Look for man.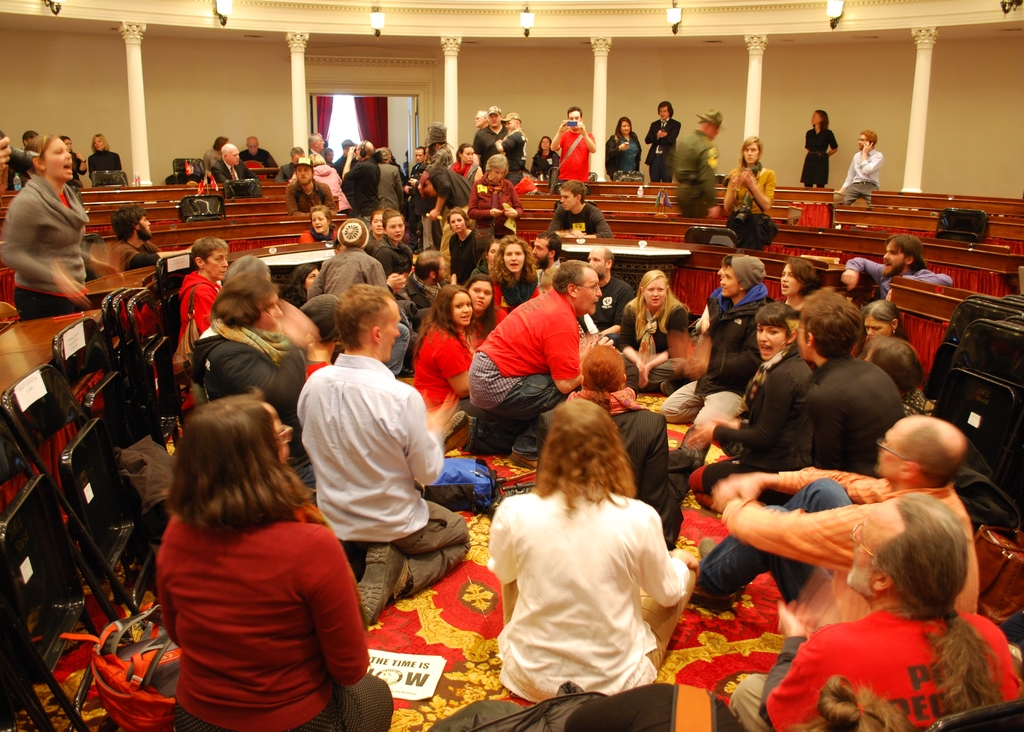
Found: pyautogui.locateOnScreen(580, 245, 630, 332).
